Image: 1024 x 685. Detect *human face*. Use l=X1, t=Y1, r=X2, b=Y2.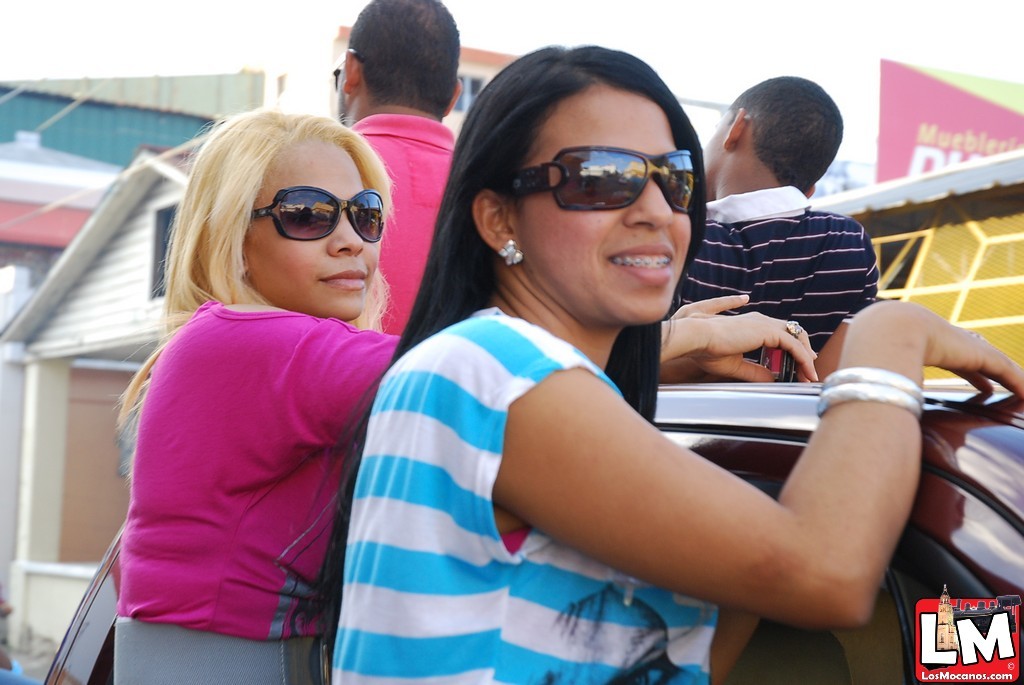
l=245, t=146, r=381, b=320.
